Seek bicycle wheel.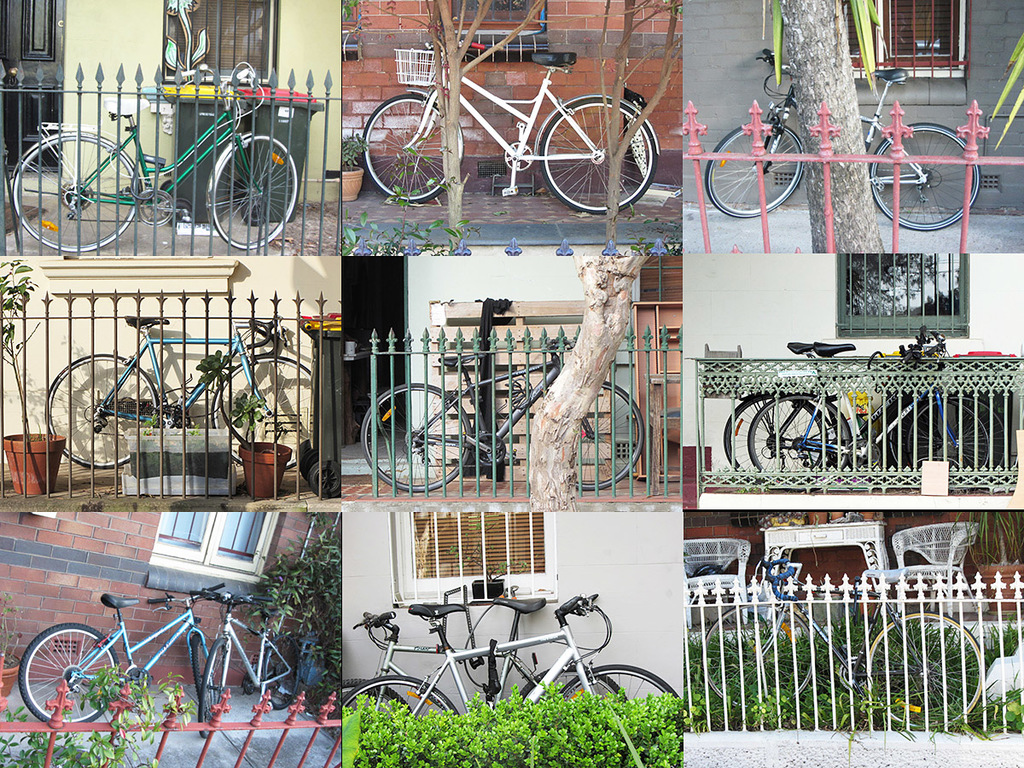
(x1=870, y1=610, x2=985, y2=728).
